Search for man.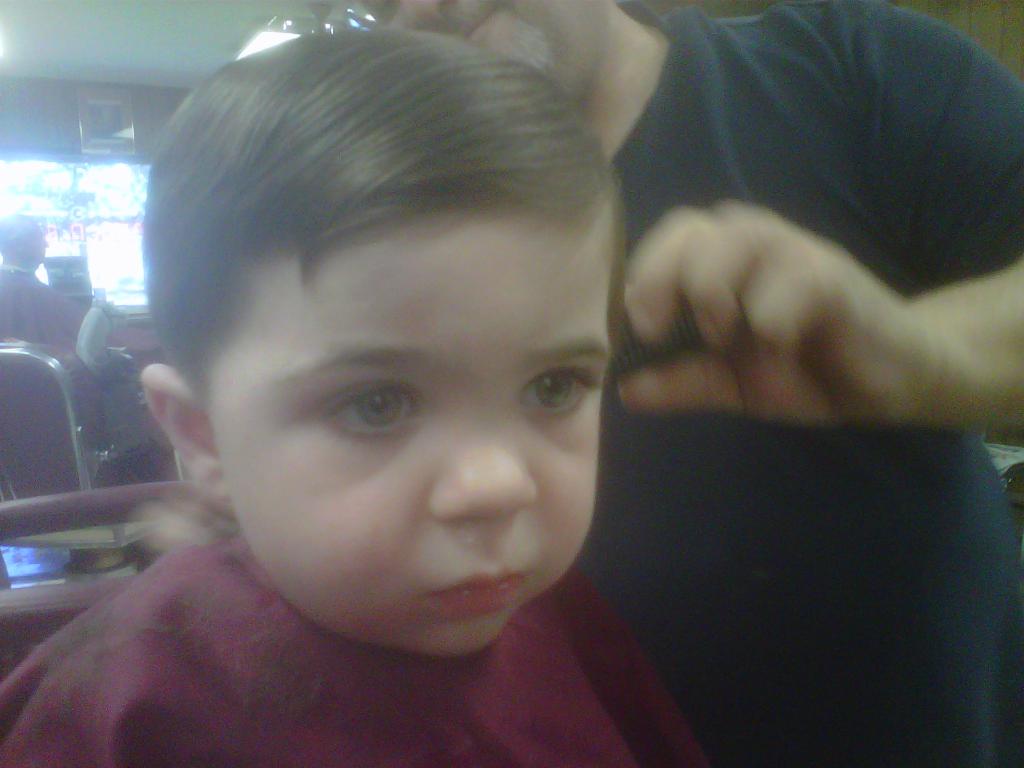
Found at crop(0, 212, 111, 420).
